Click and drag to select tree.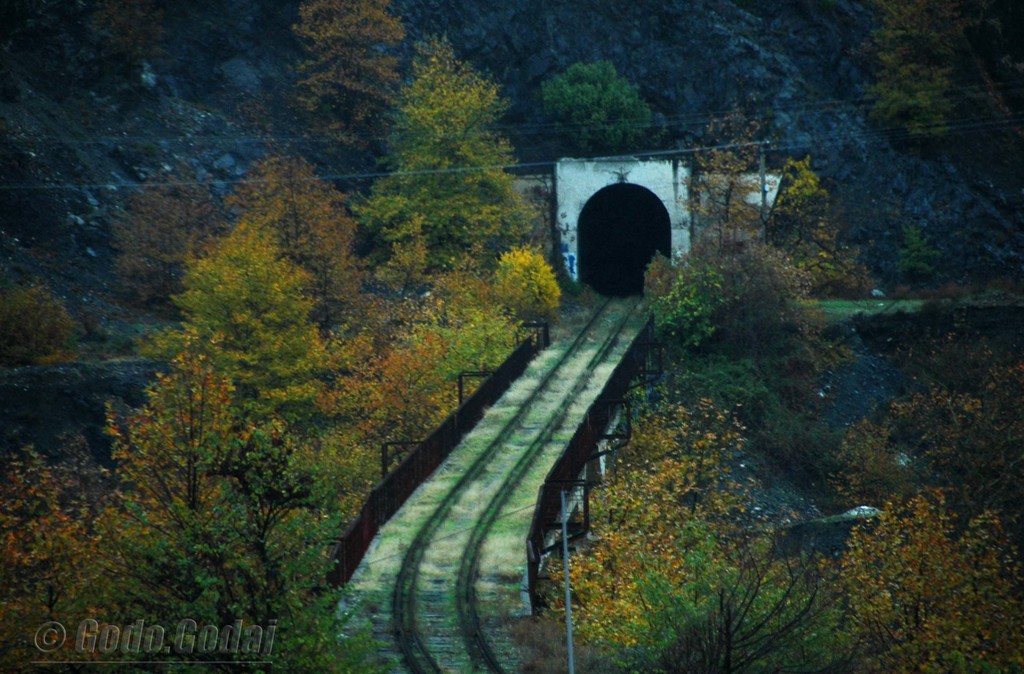
Selection: 682 134 876 301.
